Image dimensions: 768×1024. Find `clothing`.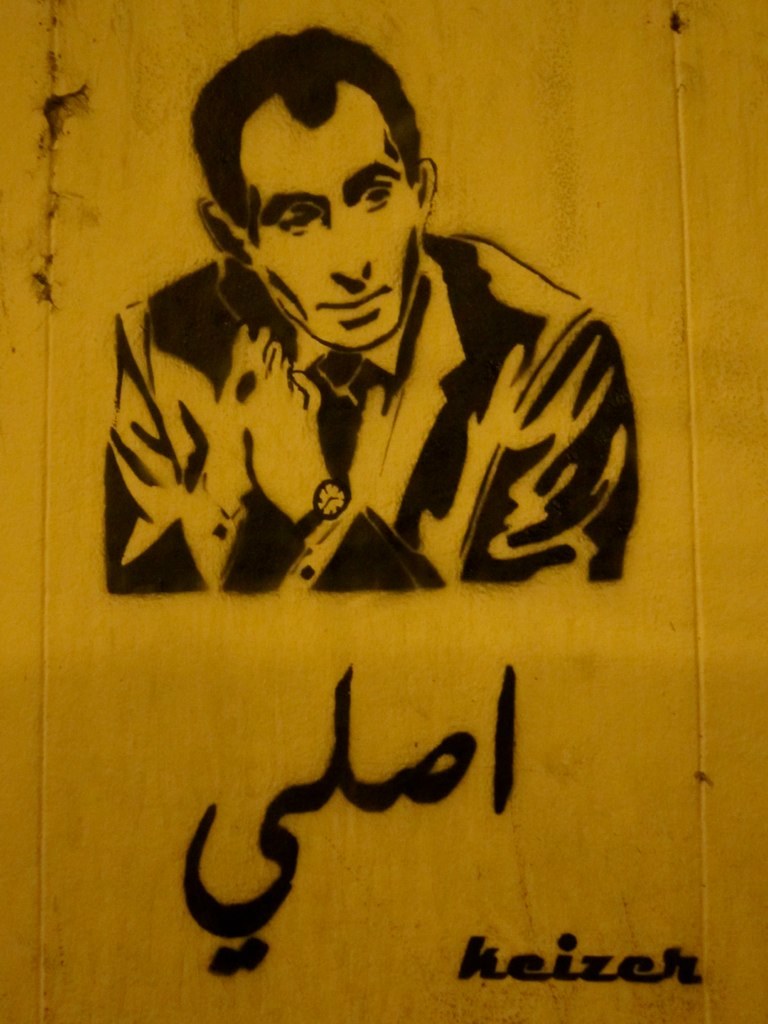
rect(85, 232, 691, 622).
